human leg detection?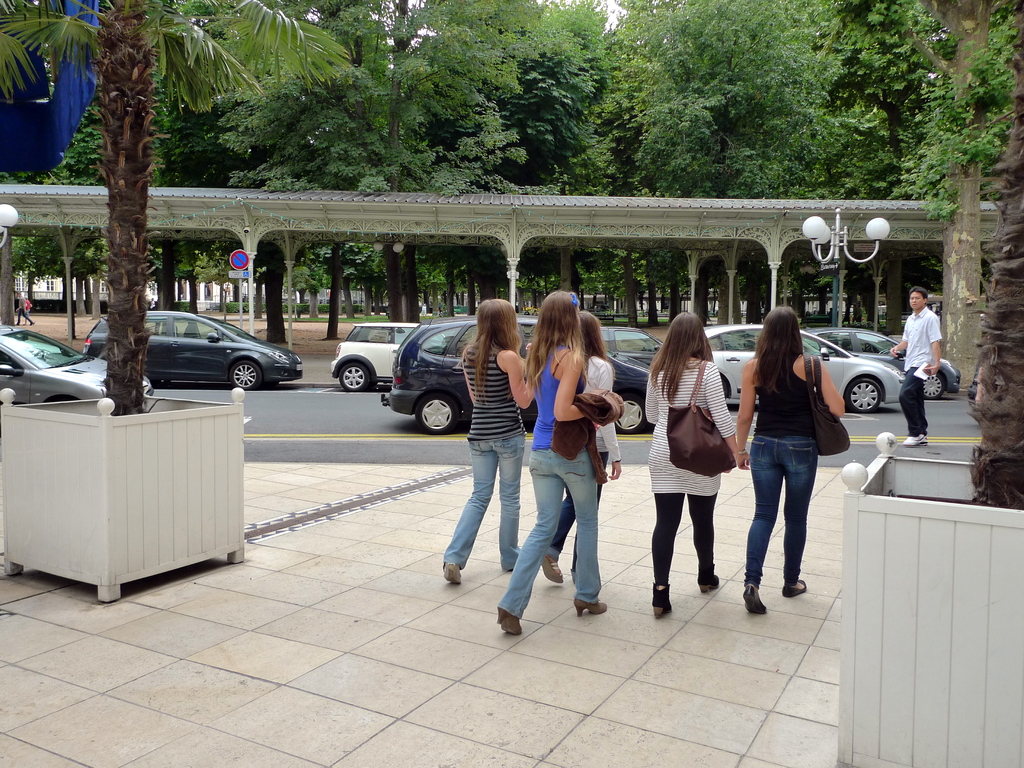
(500,441,527,565)
